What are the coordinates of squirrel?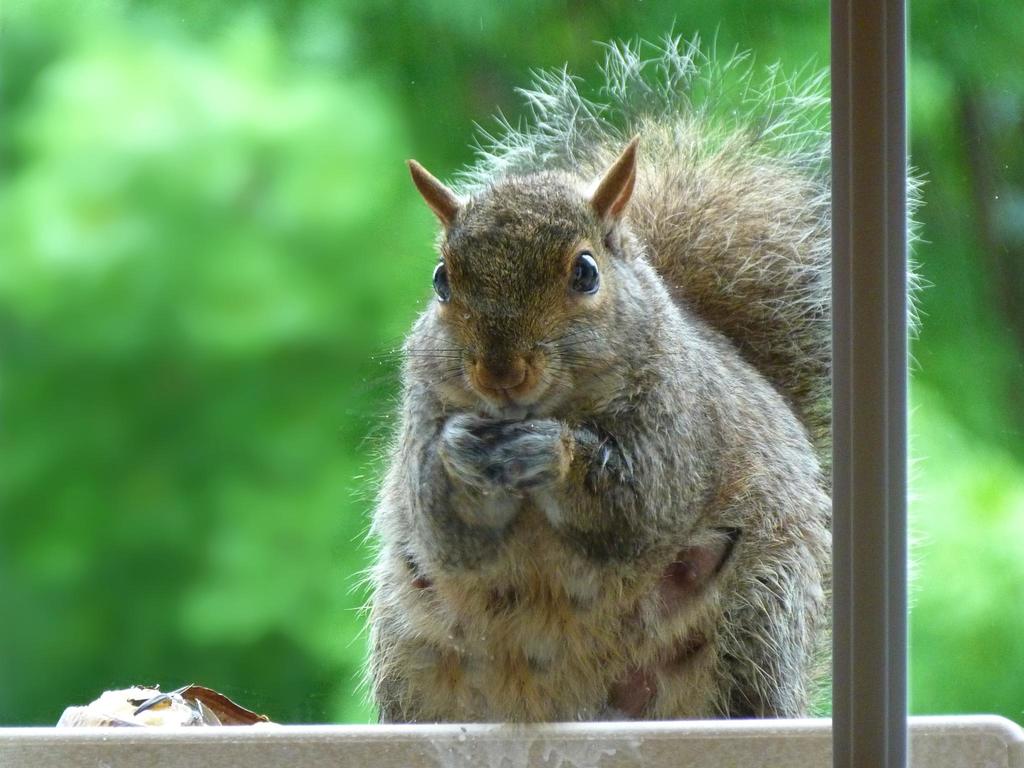
locate(371, 22, 924, 726).
